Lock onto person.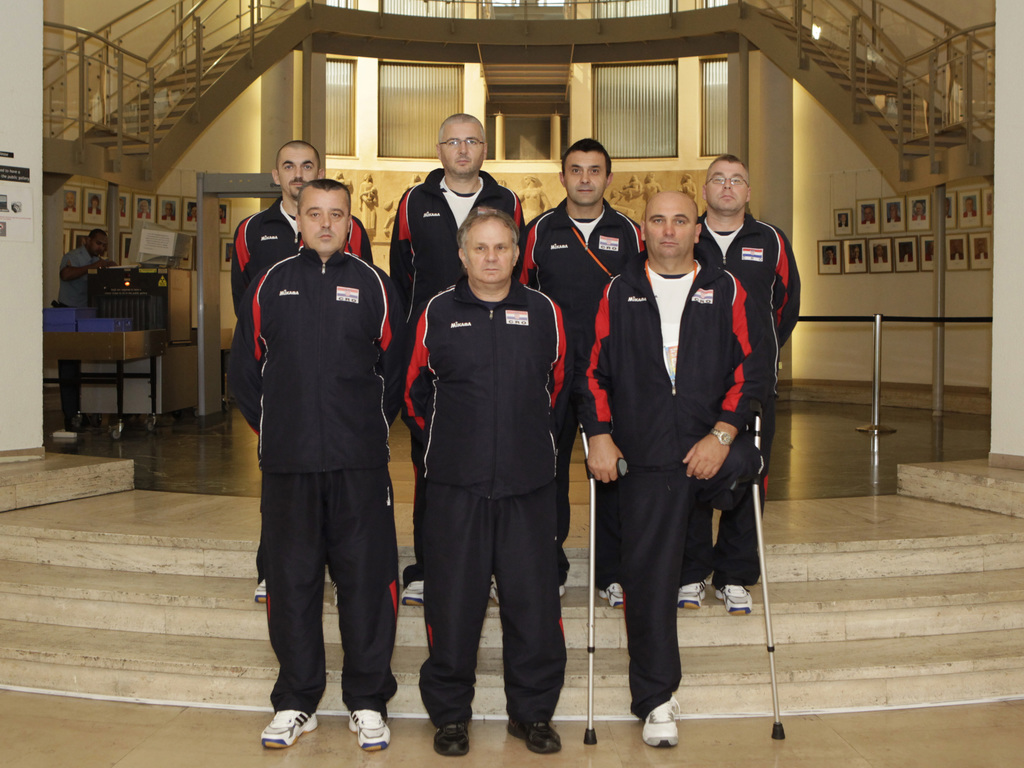
Locked: (x1=388, y1=108, x2=531, y2=606).
